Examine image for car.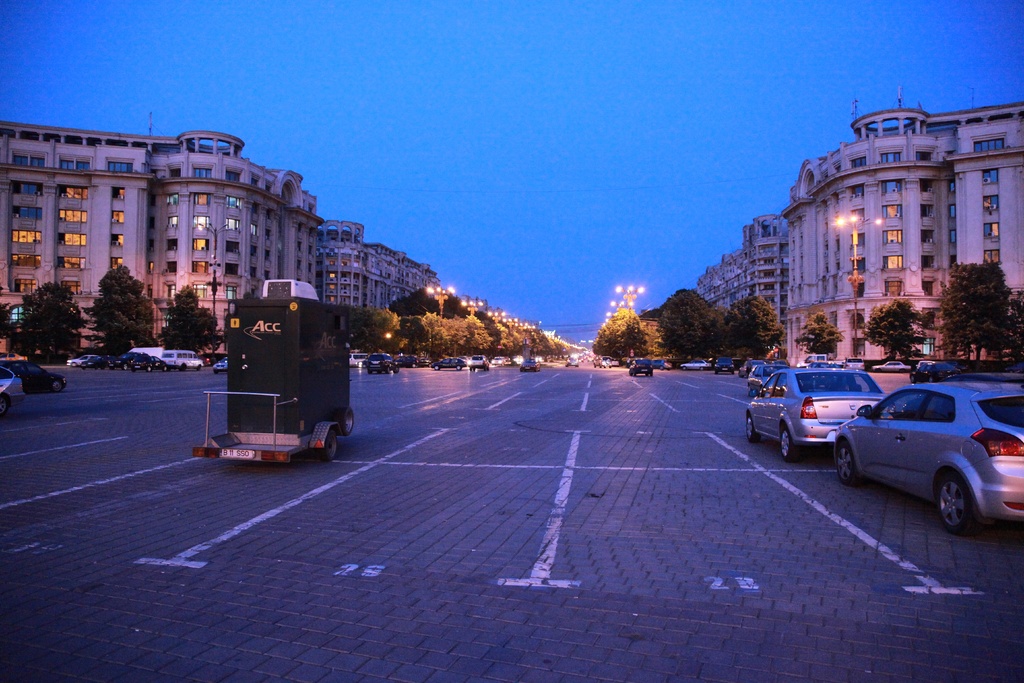
Examination result: {"x1": 468, "y1": 354, "x2": 489, "y2": 372}.
